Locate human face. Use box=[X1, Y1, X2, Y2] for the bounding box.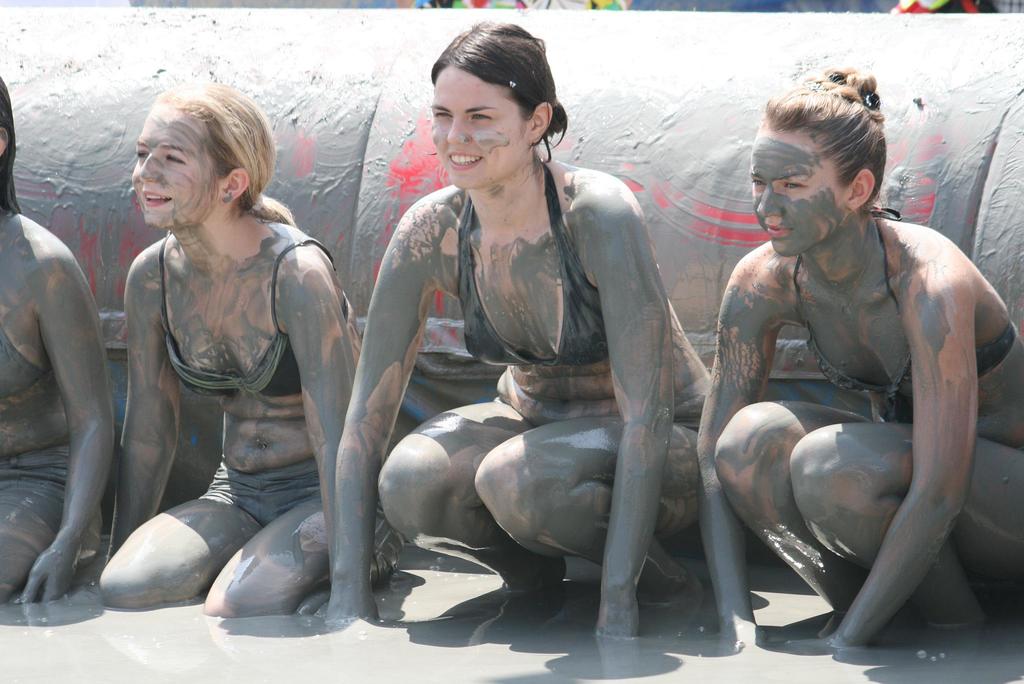
box=[753, 128, 846, 254].
